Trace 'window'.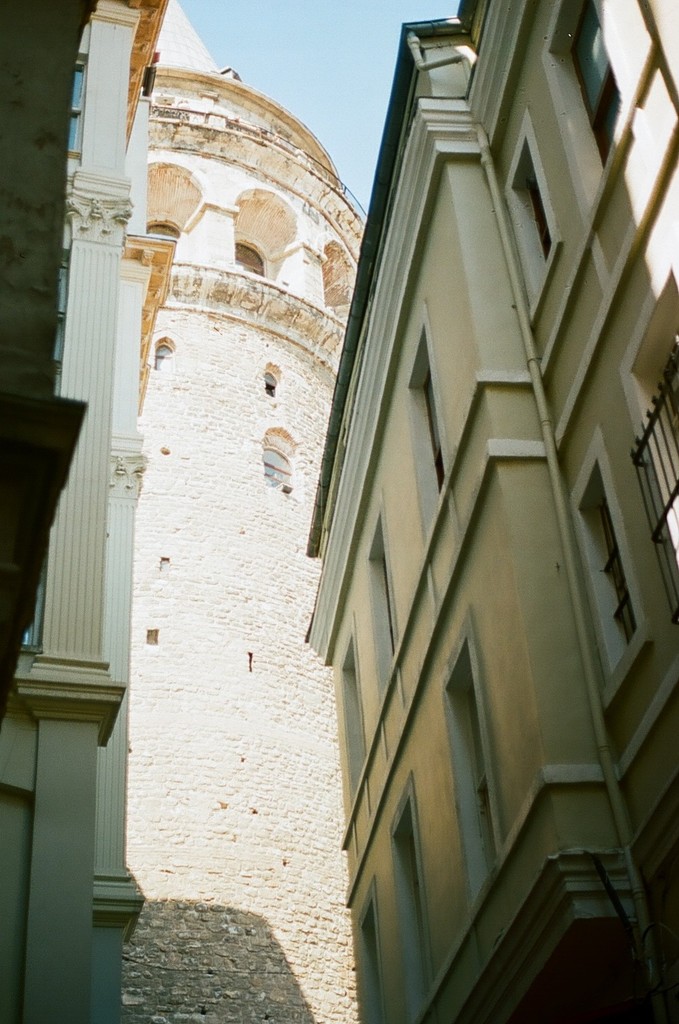
Traced to {"left": 401, "top": 303, "right": 444, "bottom": 542}.
